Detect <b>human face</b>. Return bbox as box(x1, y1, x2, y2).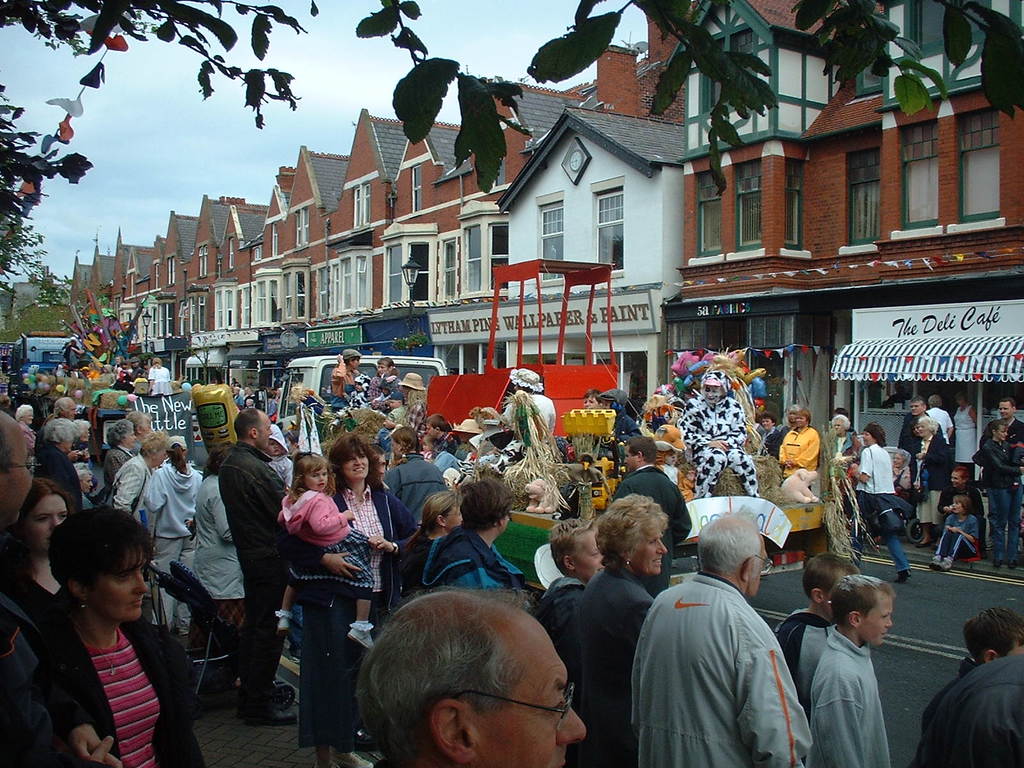
box(477, 611, 584, 767).
